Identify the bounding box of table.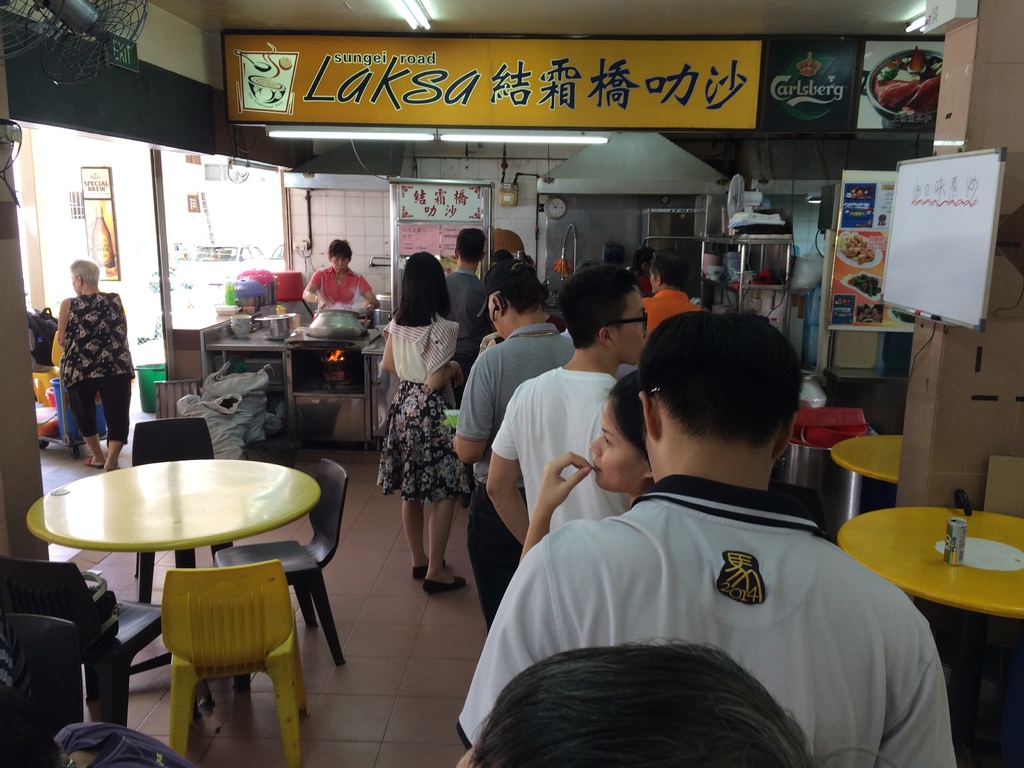
crop(831, 435, 902, 486).
